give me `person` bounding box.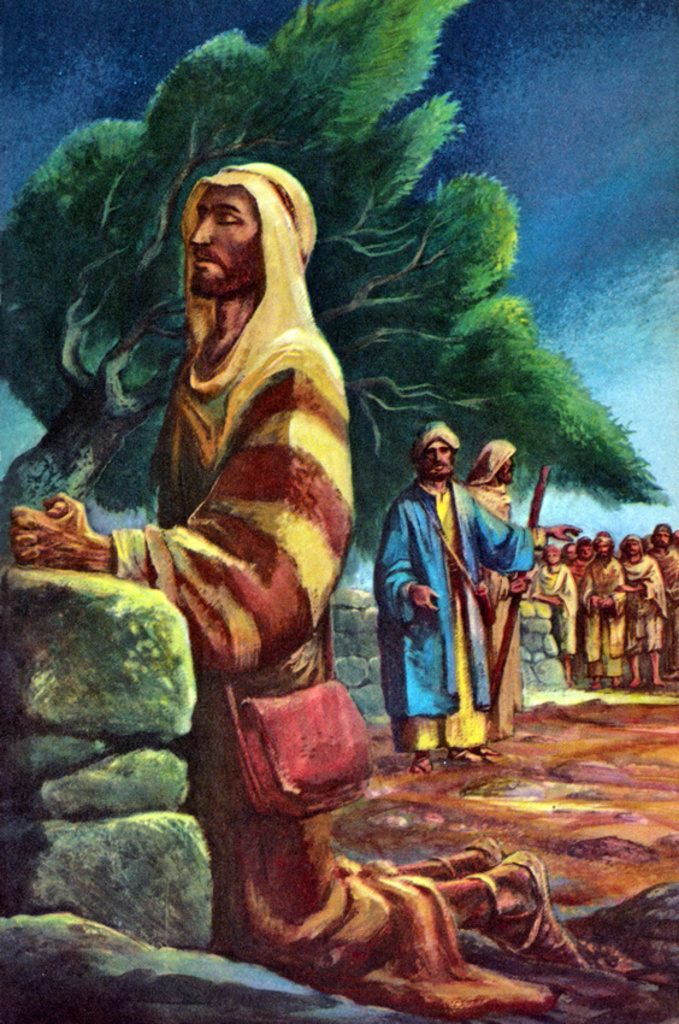
(x1=618, y1=520, x2=668, y2=683).
